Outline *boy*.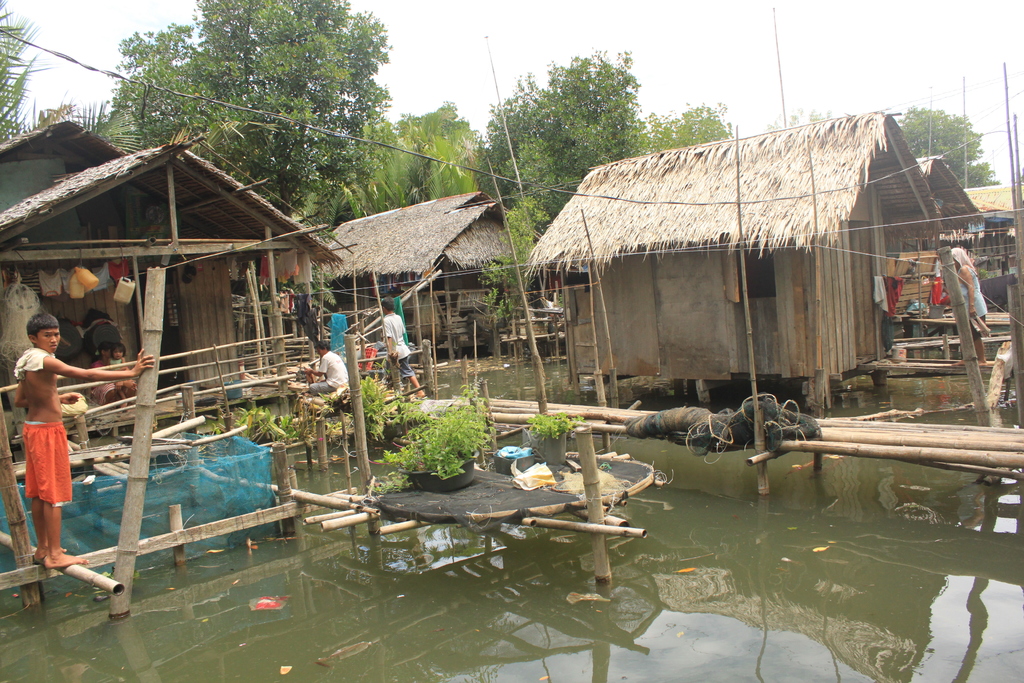
Outline: 384 300 428 402.
